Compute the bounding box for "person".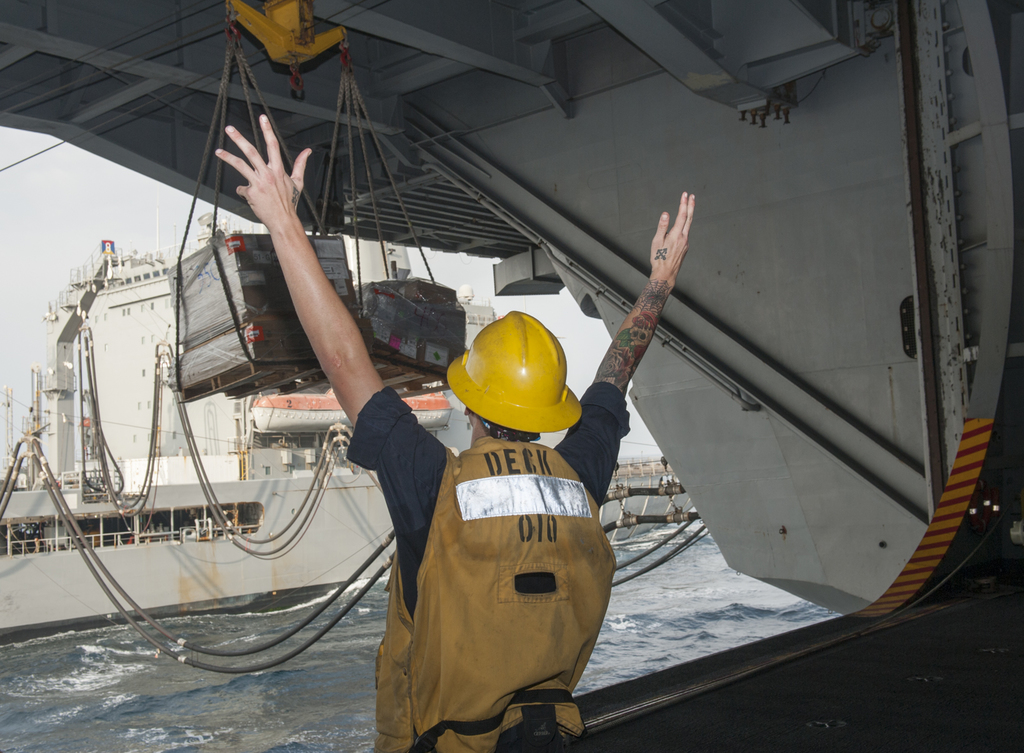
[left=211, top=111, right=693, bottom=752].
